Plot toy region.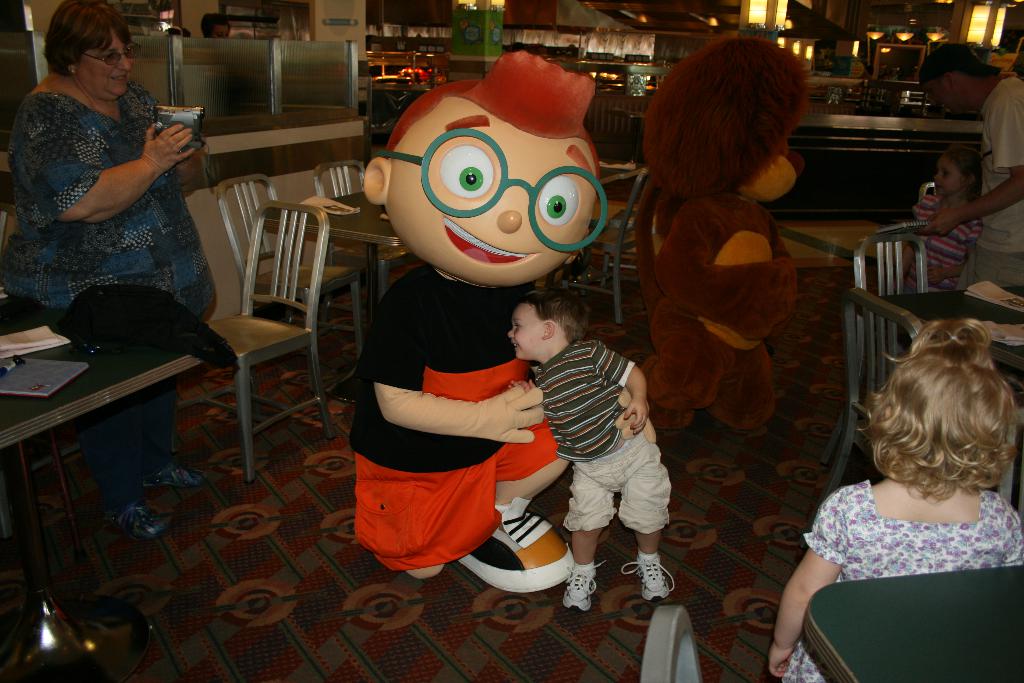
Plotted at crop(348, 56, 616, 579).
